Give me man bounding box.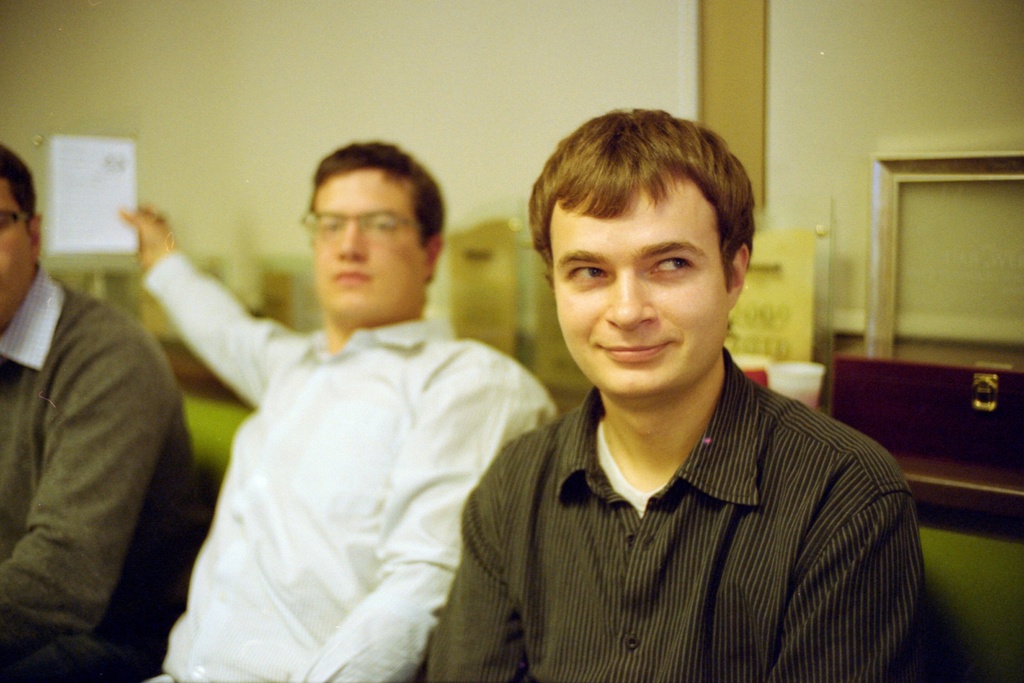
left=118, top=140, right=559, bottom=682.
